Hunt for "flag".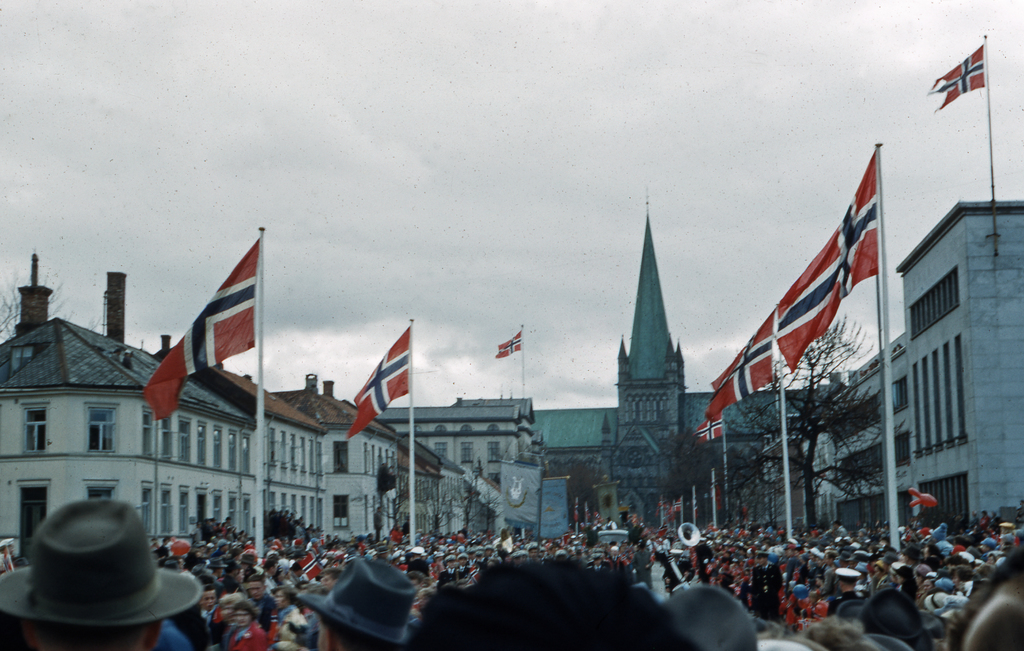
Hunted down at rect(593, 515, 607, 526).
